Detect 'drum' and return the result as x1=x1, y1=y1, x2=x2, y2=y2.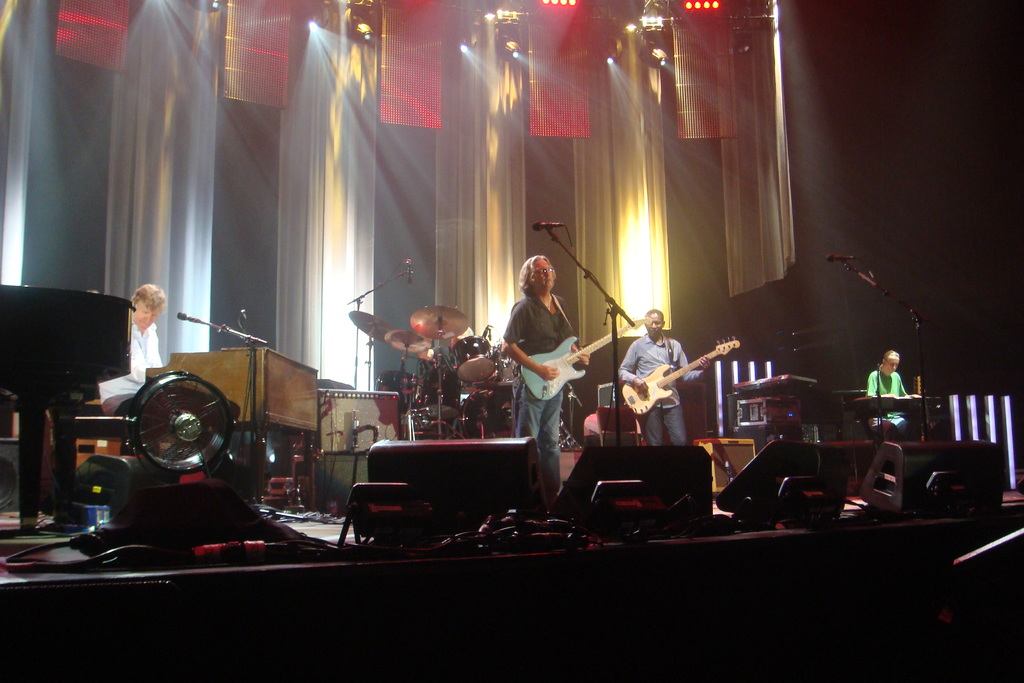
x1=448, y1=336, x2=499, y2=386.
